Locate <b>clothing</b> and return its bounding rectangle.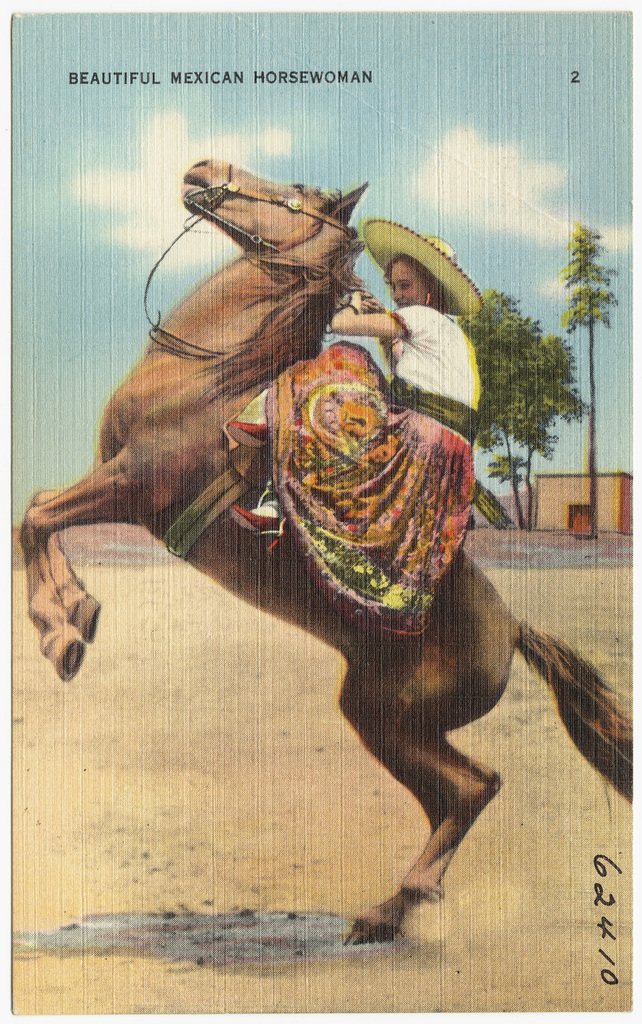
[left=387, top=300, right=480, bottom=447].
